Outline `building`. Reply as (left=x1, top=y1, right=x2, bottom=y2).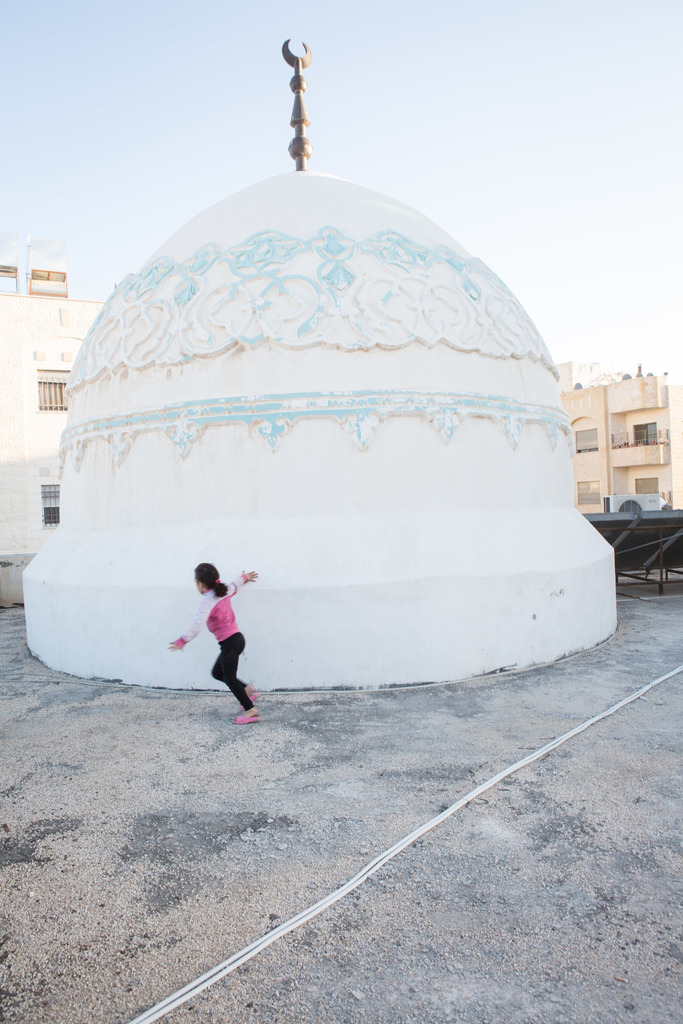
(left=571, top=360, right=682, bottom=508).
